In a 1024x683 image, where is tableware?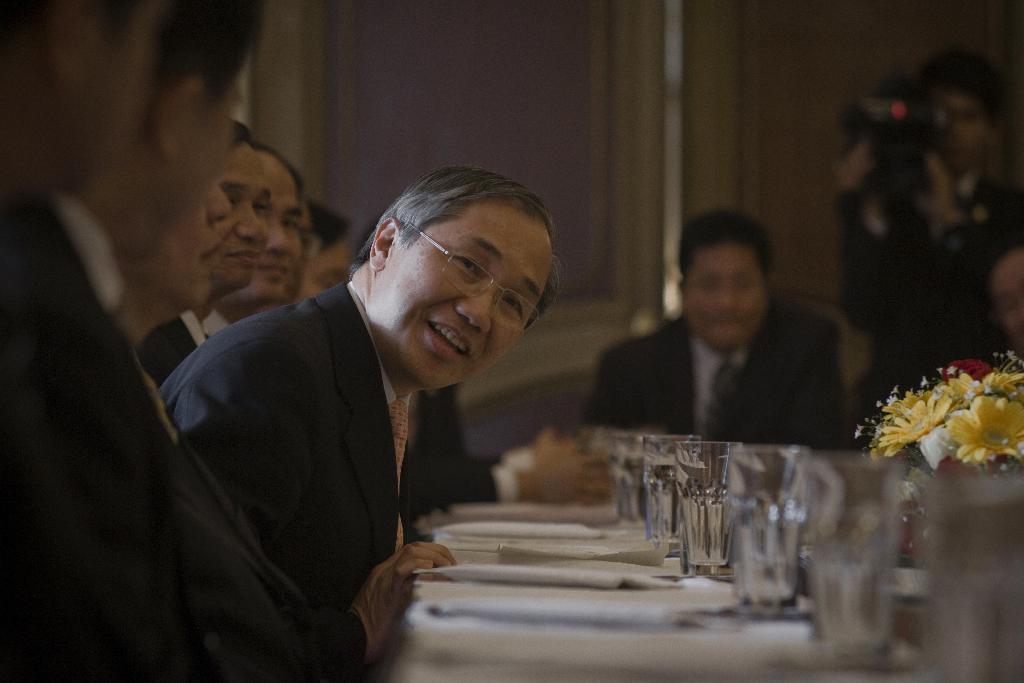
x1=803, y1=452, x2=897, y2=664.
